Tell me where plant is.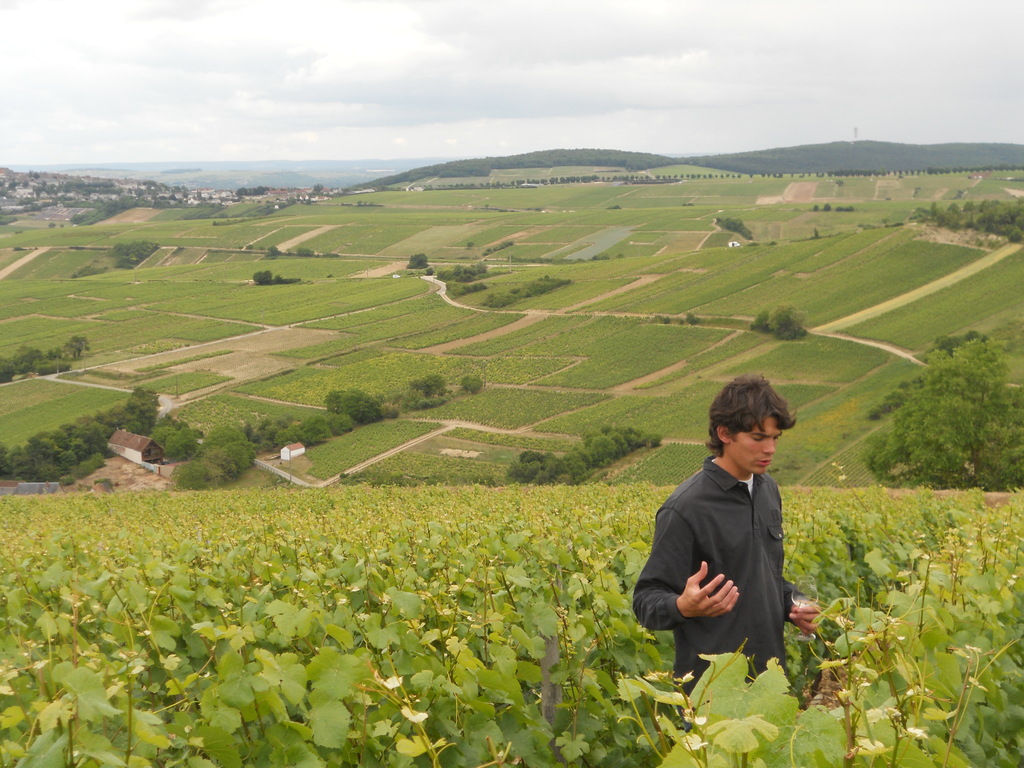
plant is at [206, 443, 228, 474].
